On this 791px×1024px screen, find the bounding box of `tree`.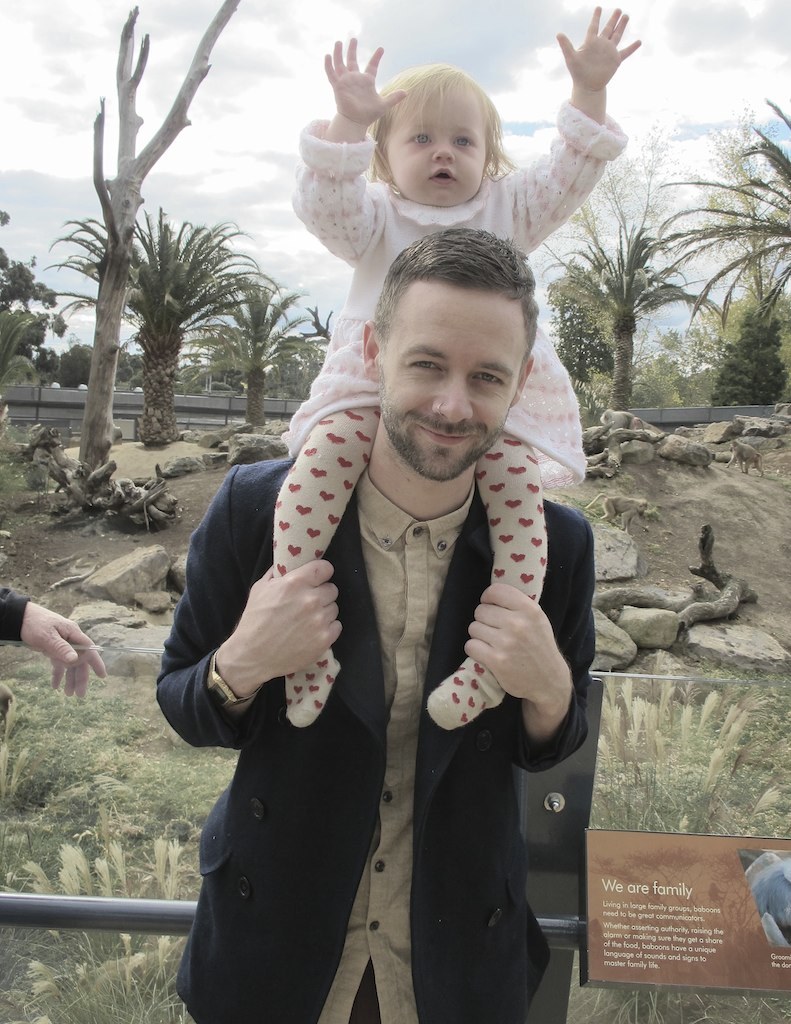
Bounding box: 625 91 790 404.
